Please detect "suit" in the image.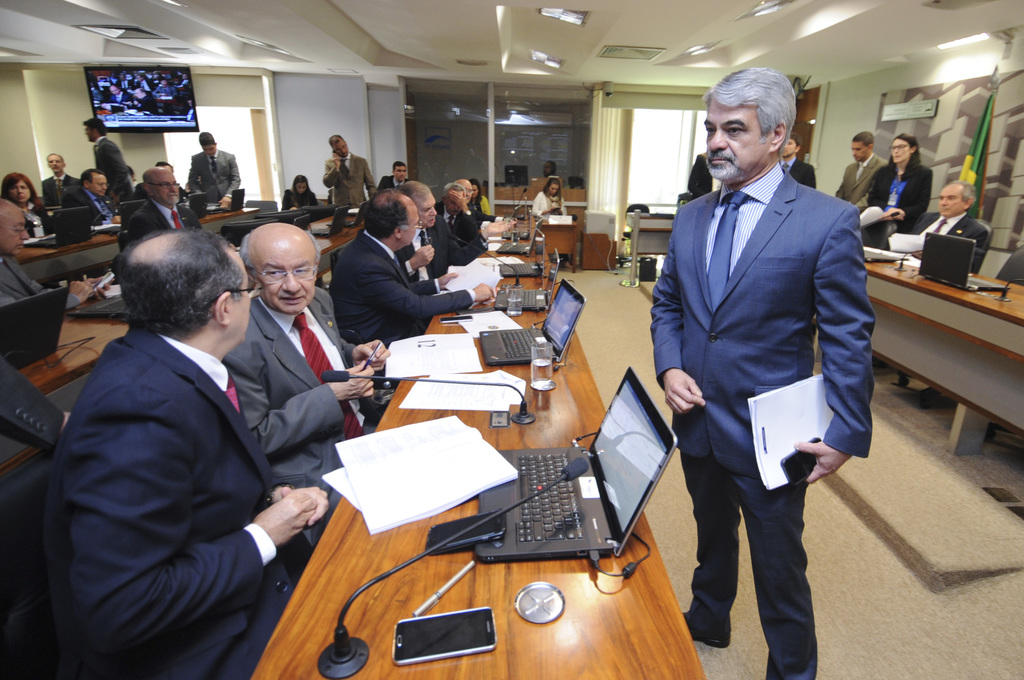
{"x1": 0, "y1": 259, "x2": 74, "y2": 302}.
